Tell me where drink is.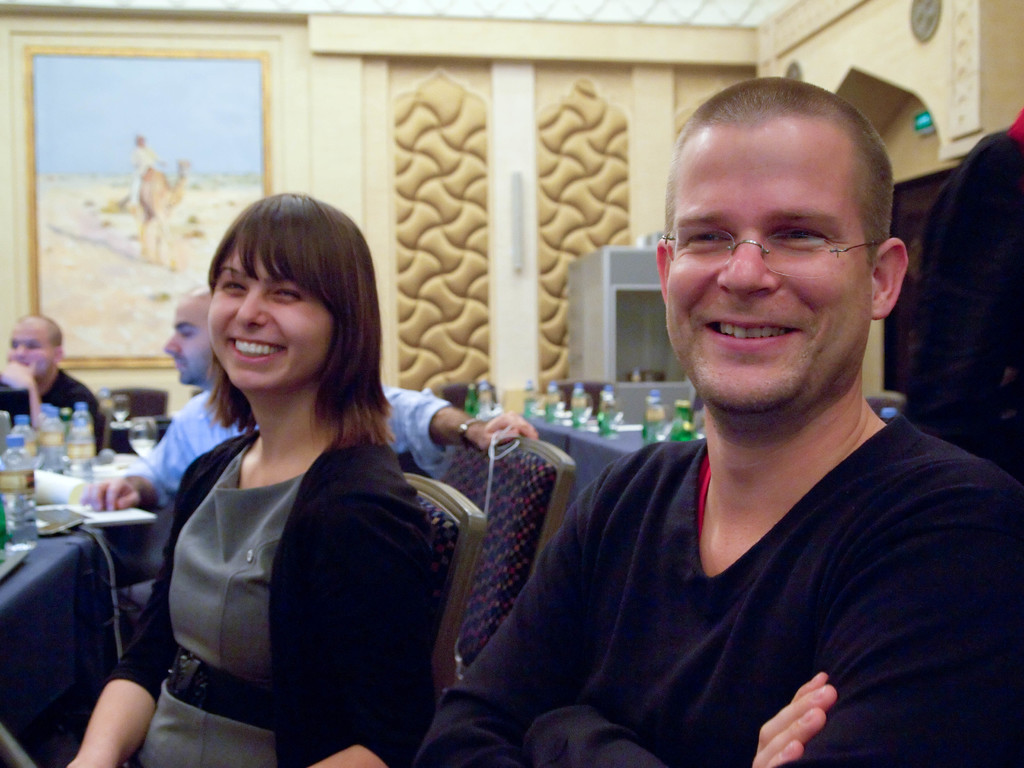
drink is at [0,435,35,550].
